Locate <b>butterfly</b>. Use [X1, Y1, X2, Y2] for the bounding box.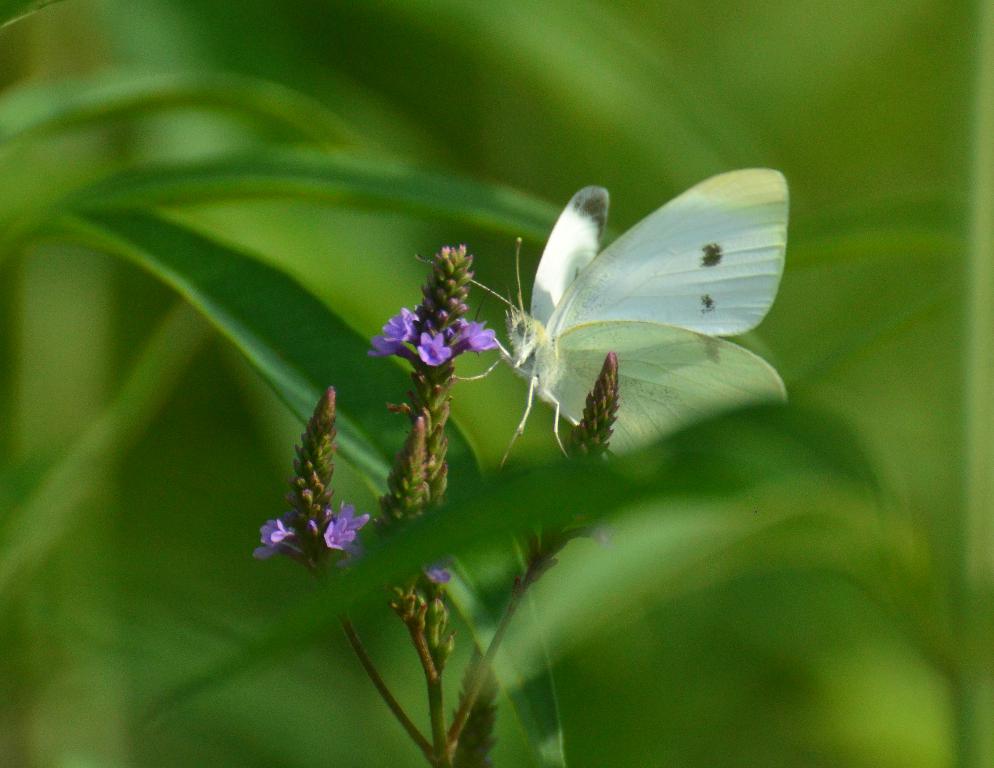
[469, 159, 798, 467].
